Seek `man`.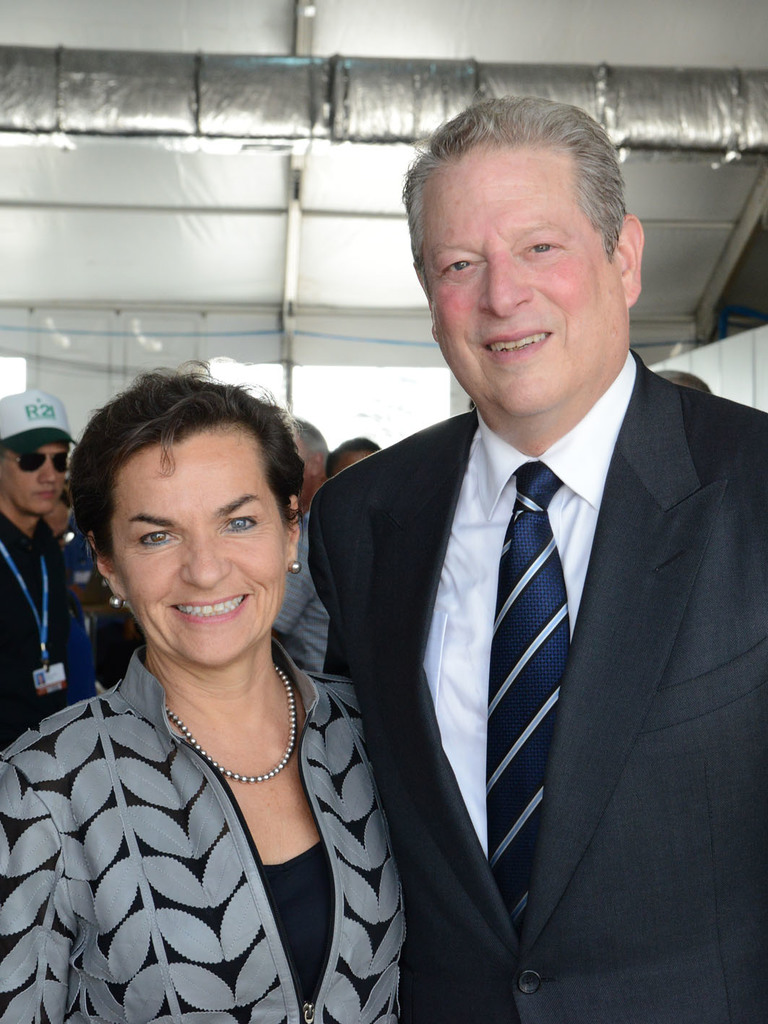
l=0, t=394, r=103, b=743.
